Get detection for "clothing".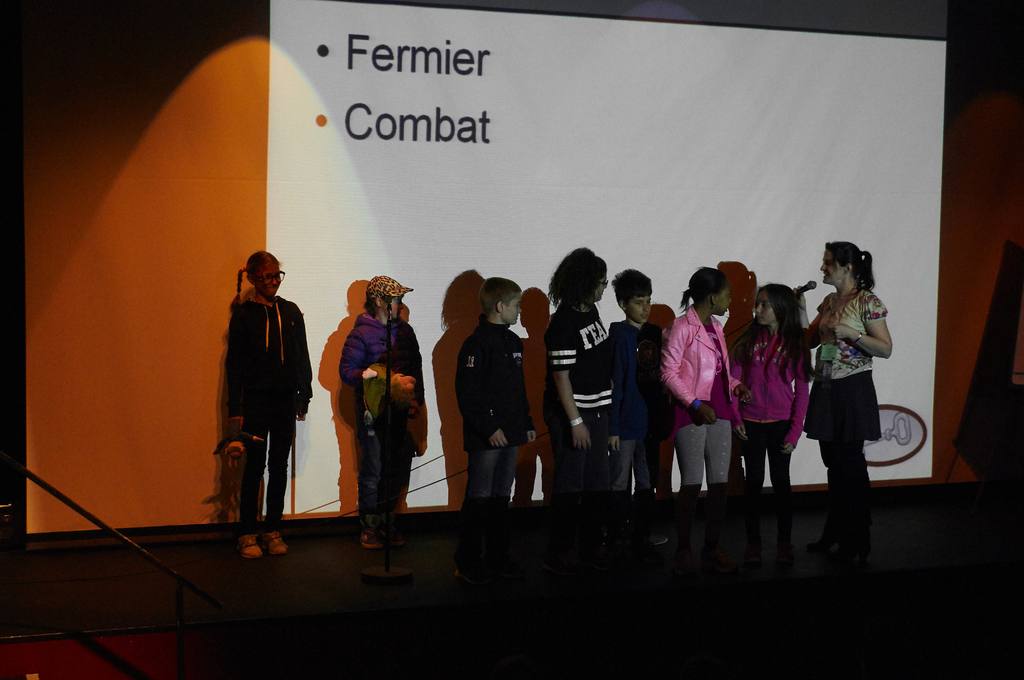
Detection: 801/282/893/442.
